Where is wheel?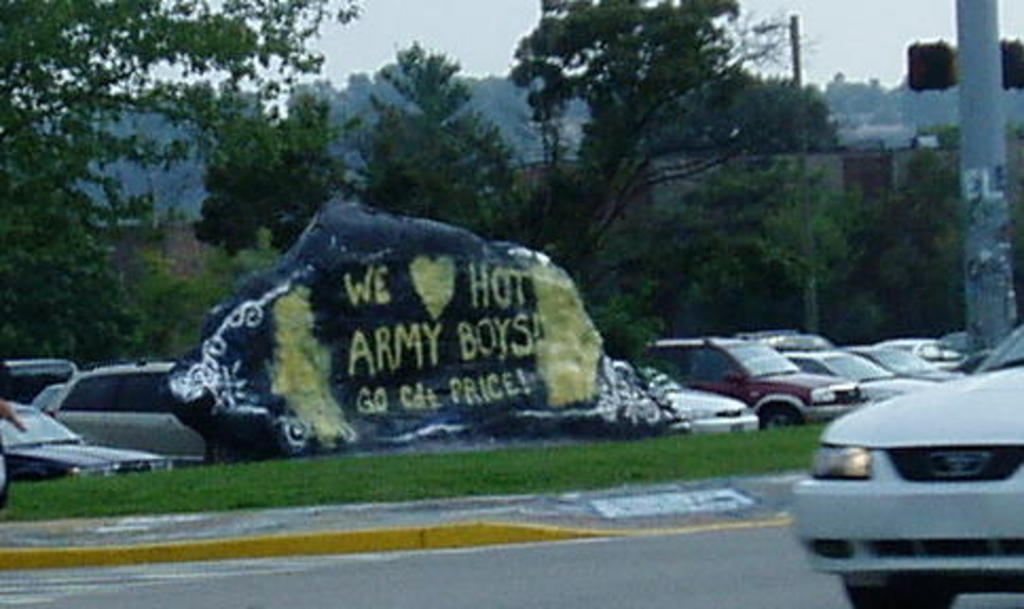
846, 594, 954, 607.
